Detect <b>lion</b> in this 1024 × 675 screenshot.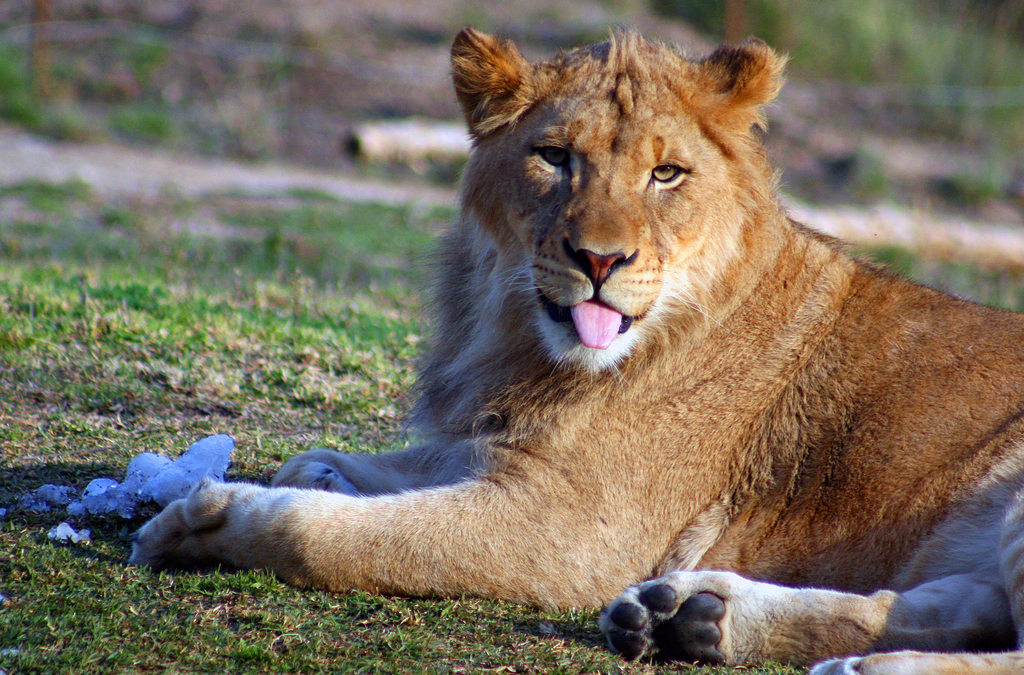
Detection: 130,27,1023,674.
